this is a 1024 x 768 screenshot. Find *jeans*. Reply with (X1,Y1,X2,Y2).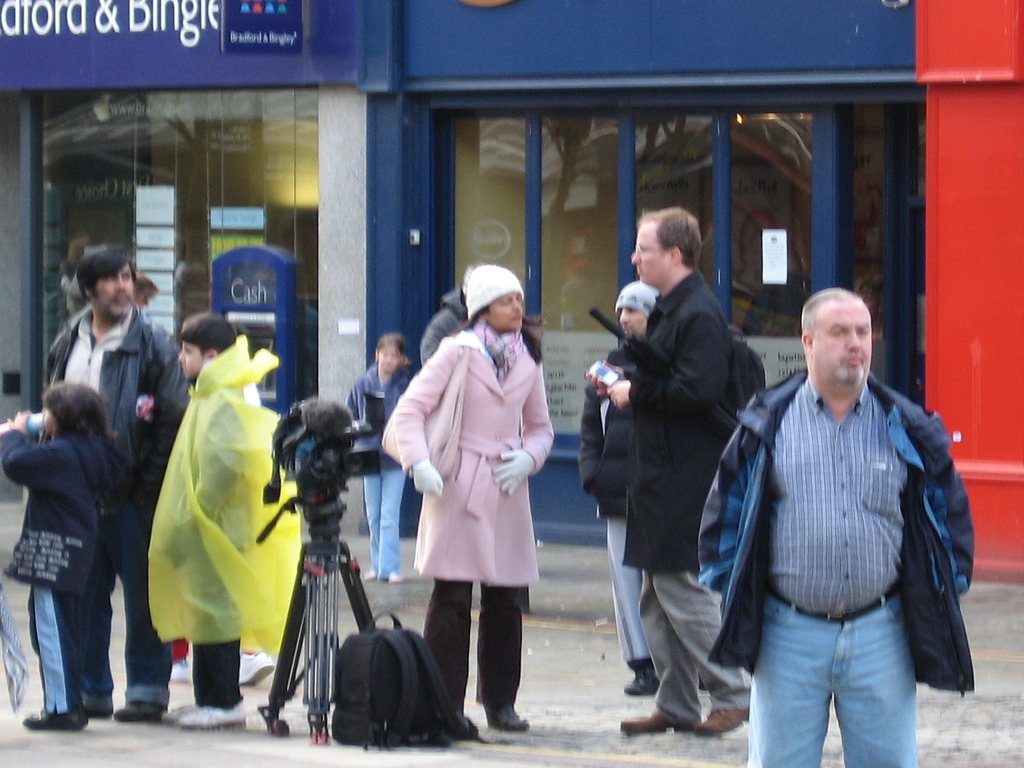
(33,590,68,719).
